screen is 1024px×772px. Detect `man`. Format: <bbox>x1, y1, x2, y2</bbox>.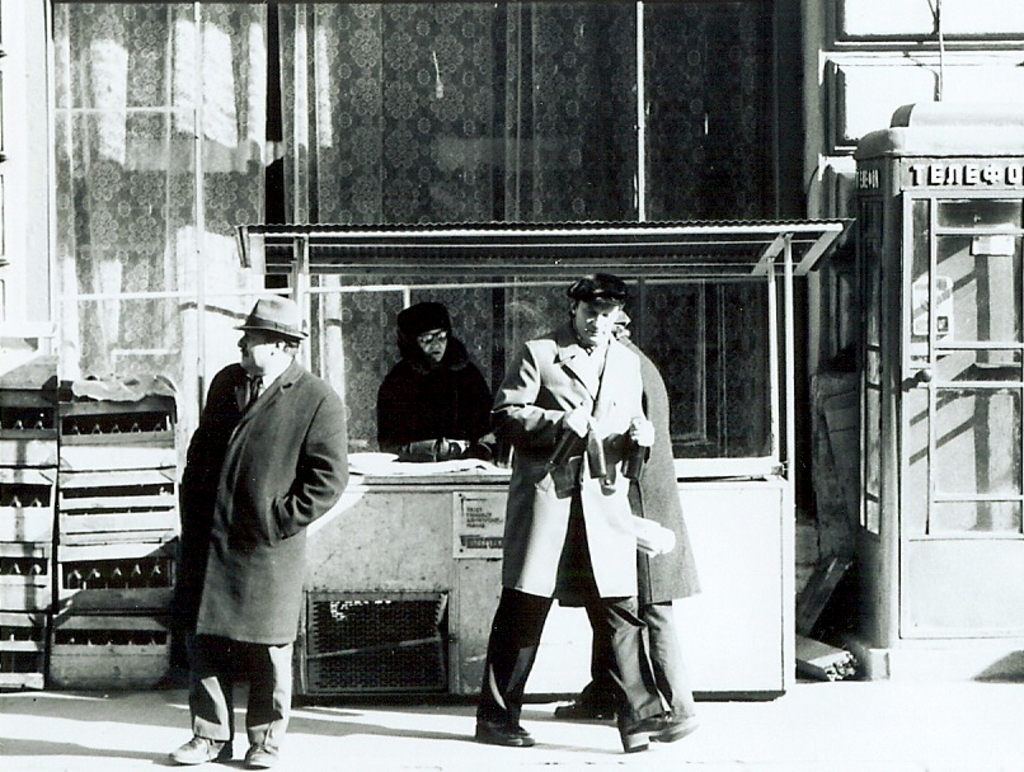
<bbox>551, 315, 700, 734</bbox>.
